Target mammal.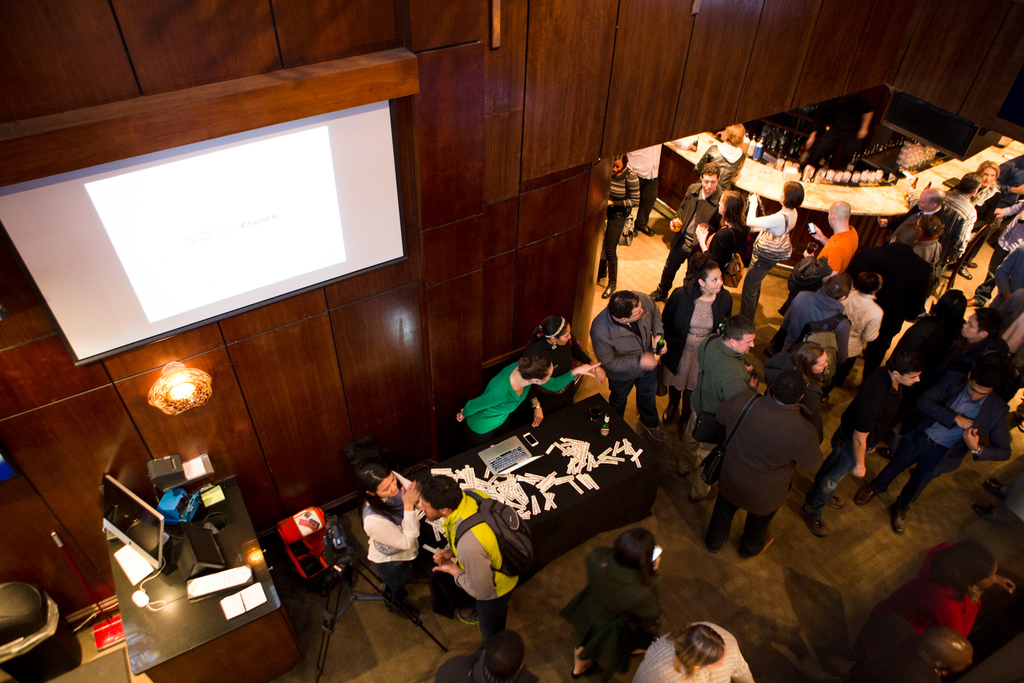
Target region: [591,290,668,437].
